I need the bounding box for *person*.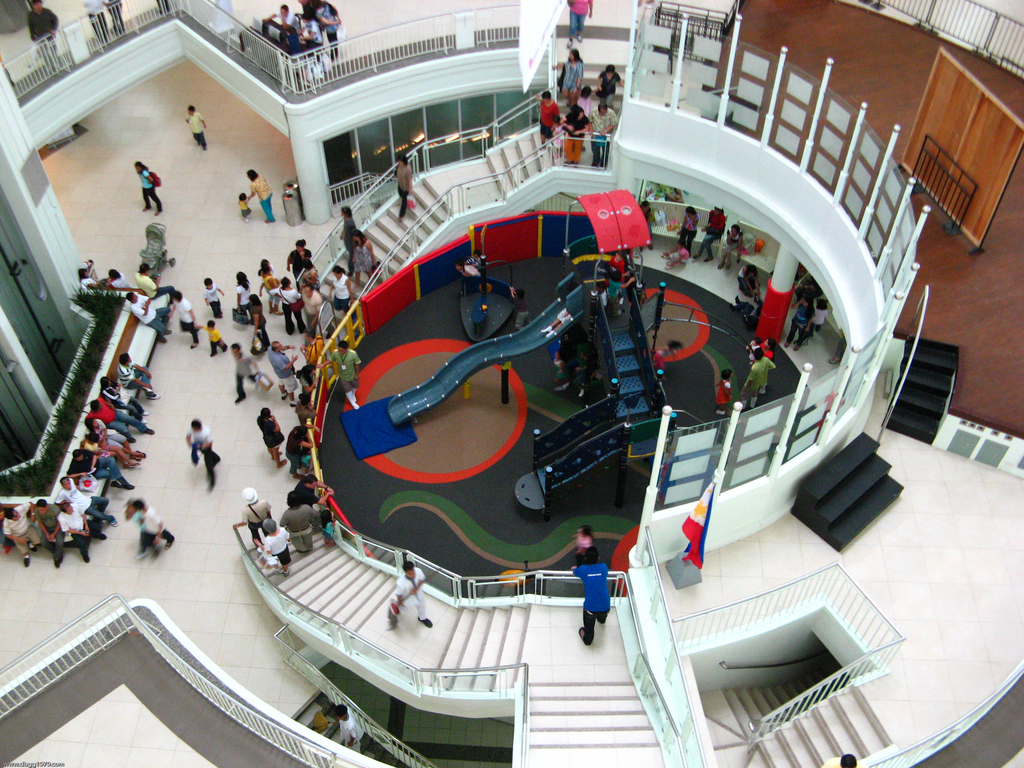
Here it is: bbox=(55, 472, 111, 525).
